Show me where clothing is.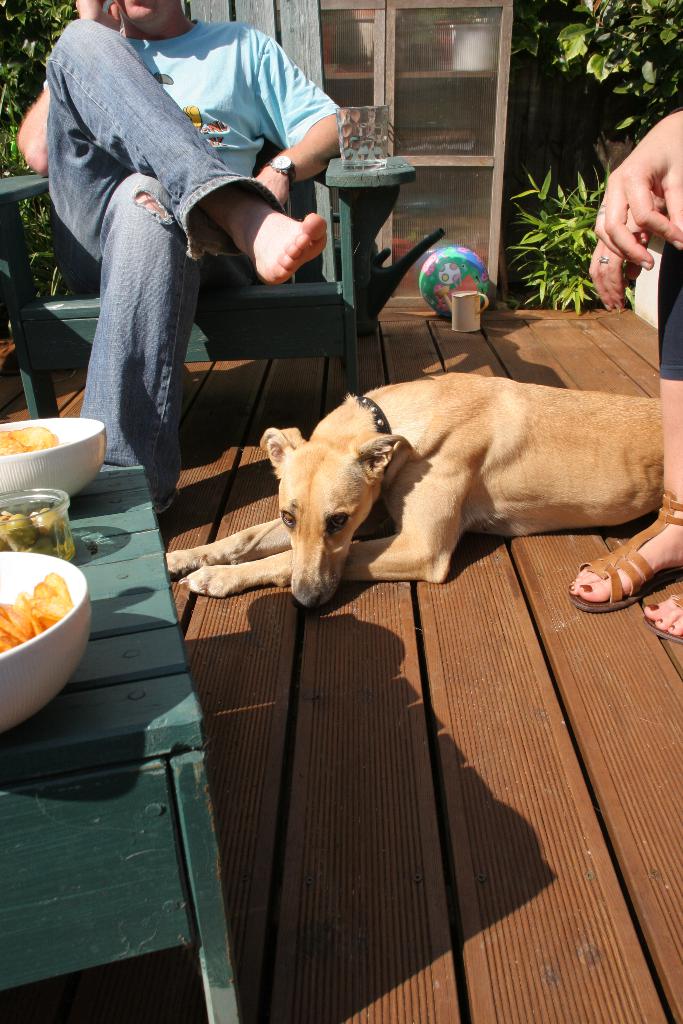
clothing is at bbox=[658, 237, 682, 382].
